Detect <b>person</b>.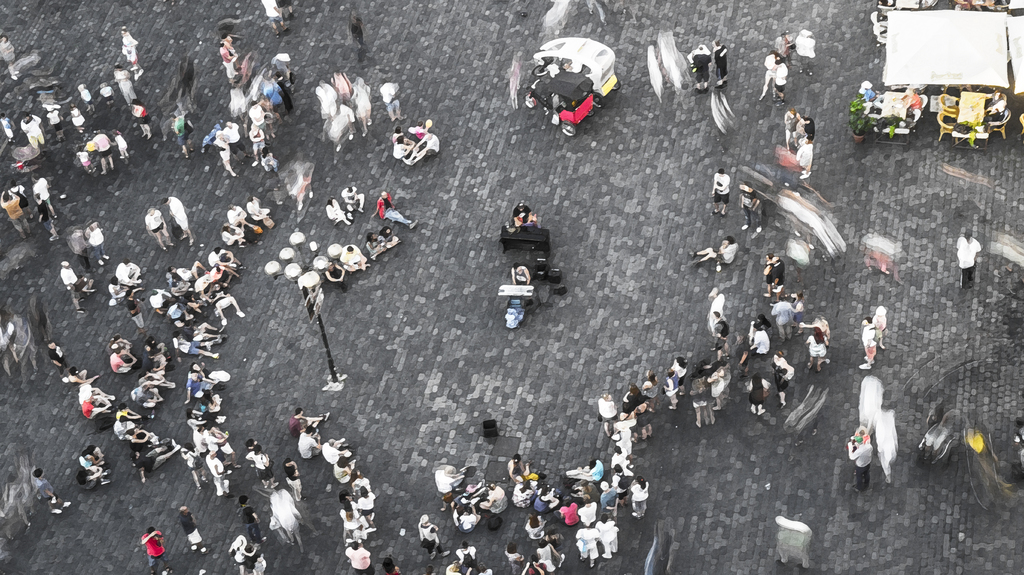
Detected at x1=289 y1=429 x2=322 y2=453.
